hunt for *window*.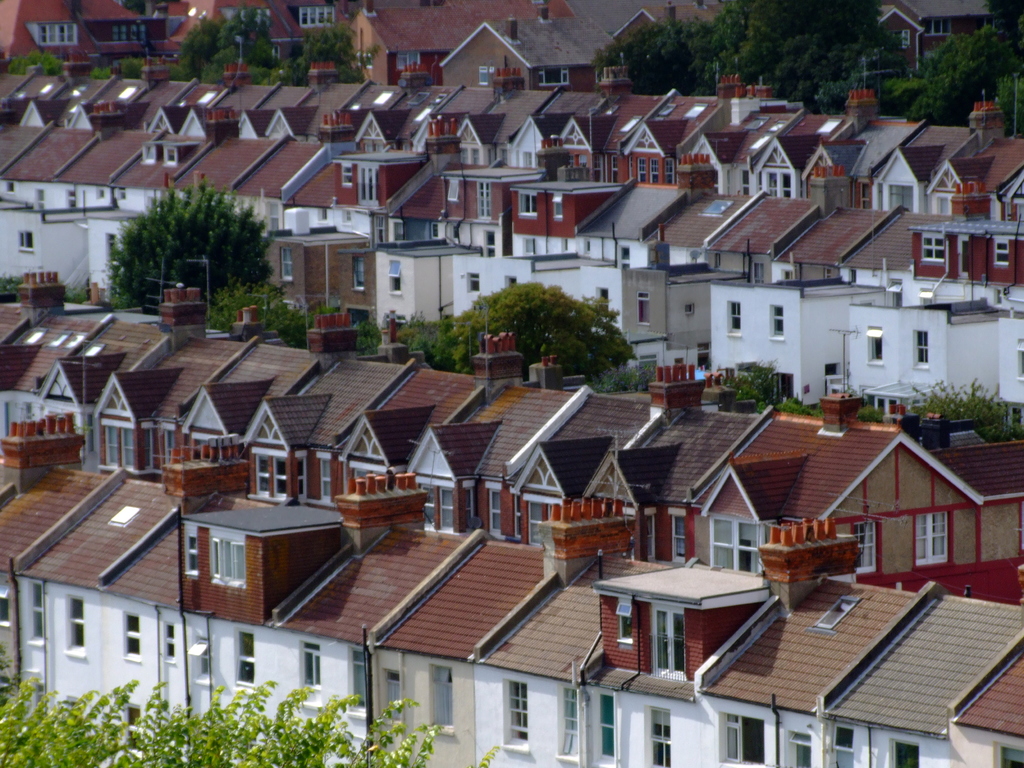
Hunted down at box=[285, 455, 312, 506].
